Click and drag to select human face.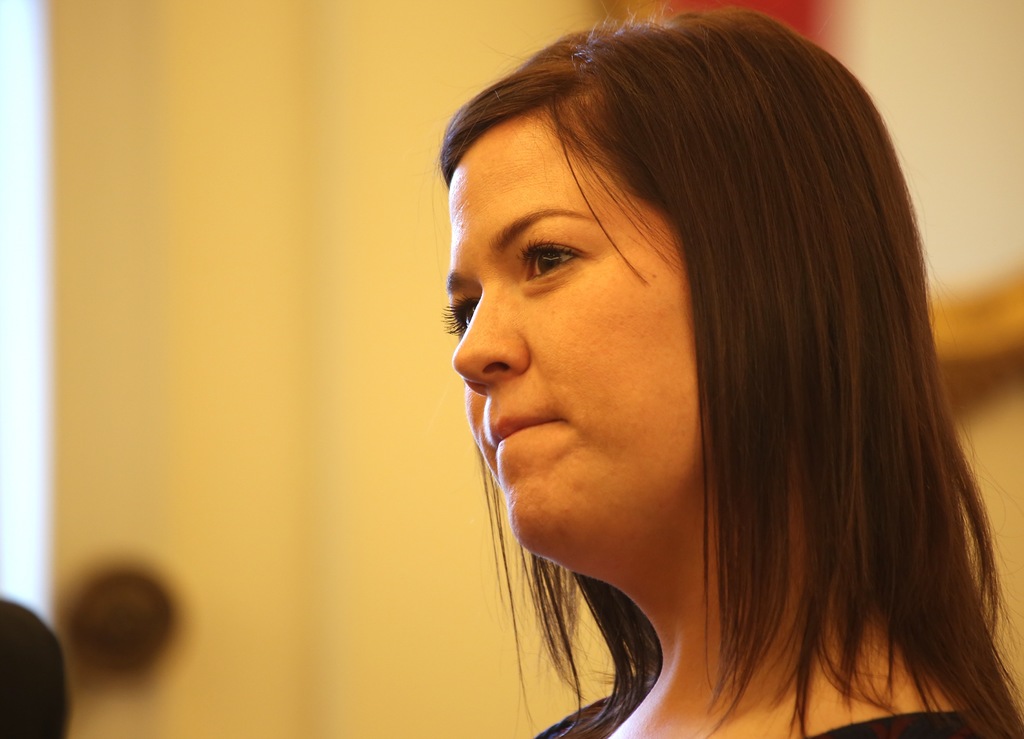
Selection: left=442, top=107, right=695, bottom=566.
